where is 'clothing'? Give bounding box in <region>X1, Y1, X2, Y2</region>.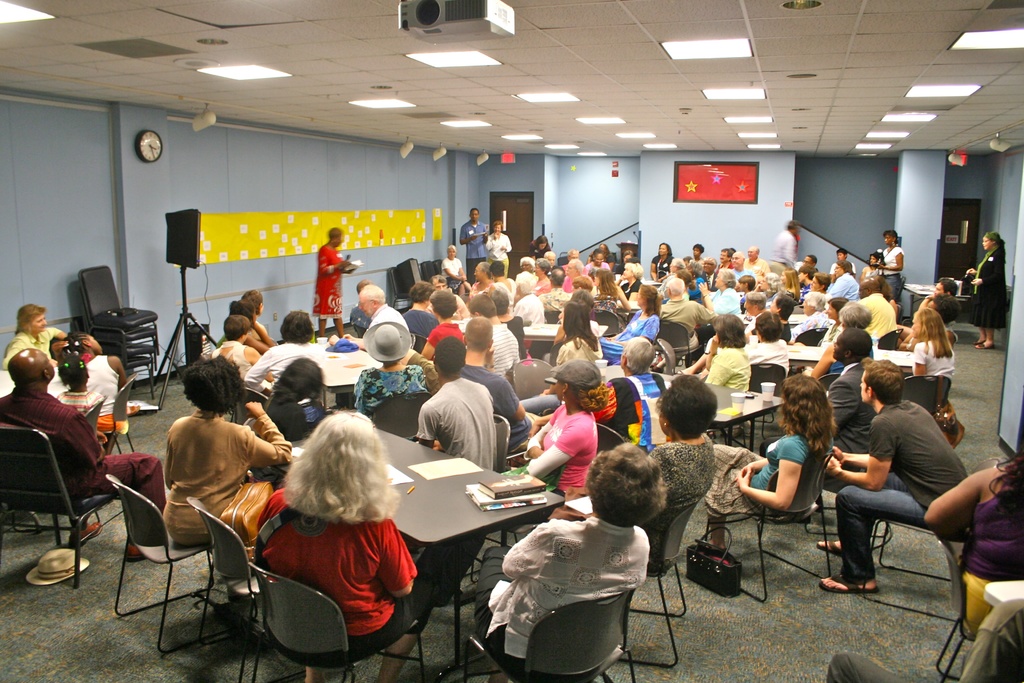
<region>364, 298, 406, 336</region>.
